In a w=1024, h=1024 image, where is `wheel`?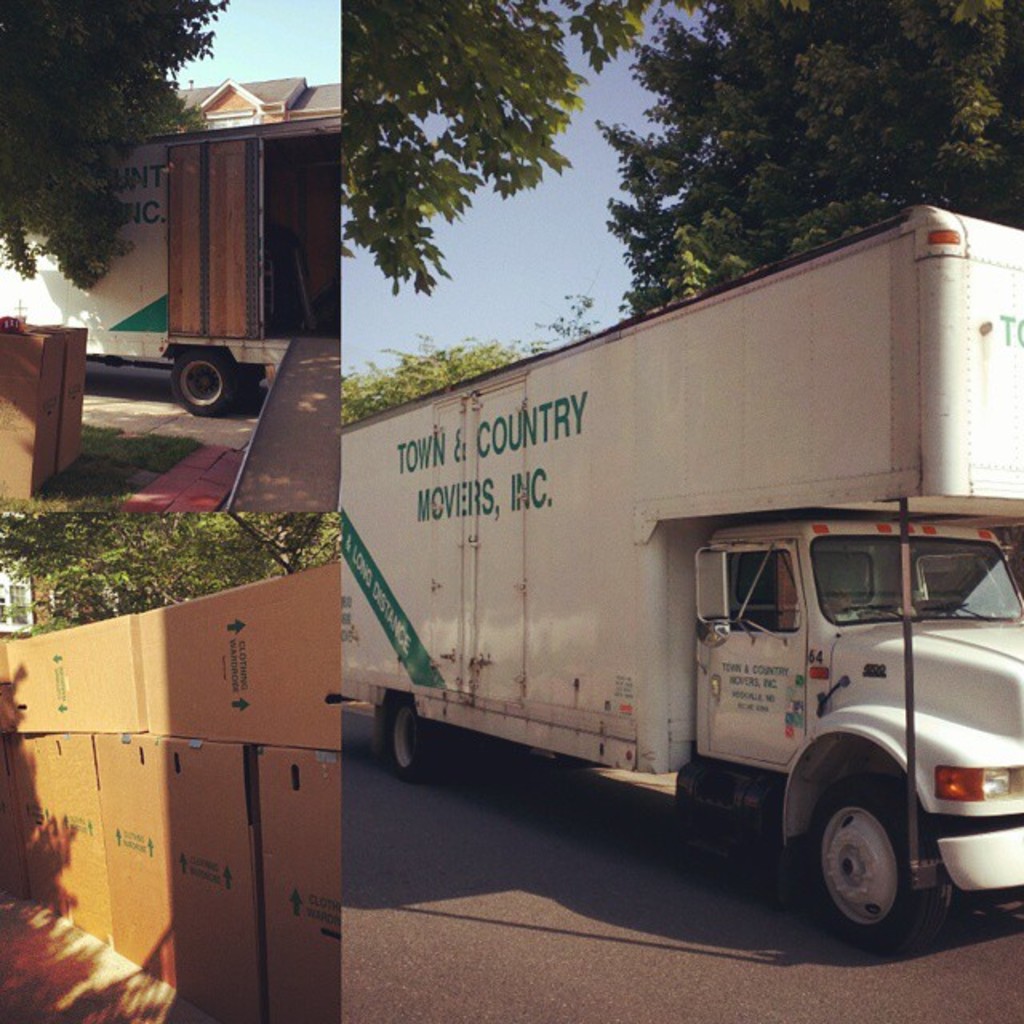
<box>174,350,232,421</box>.
